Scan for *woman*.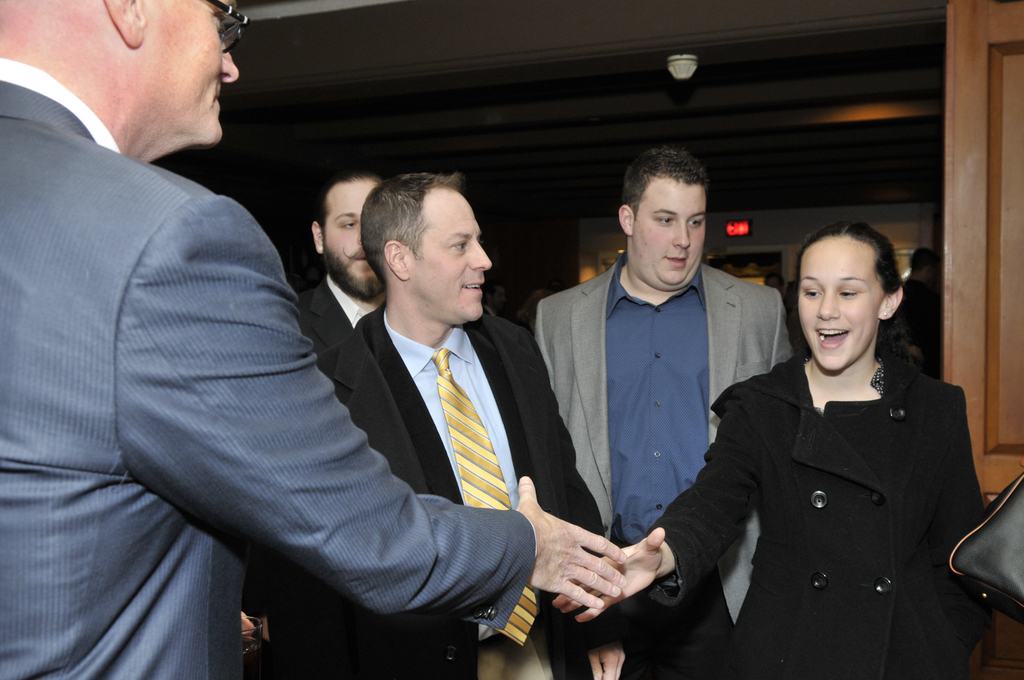
Scan result: (x1=609, y1=195, x2=968, y2=679).
